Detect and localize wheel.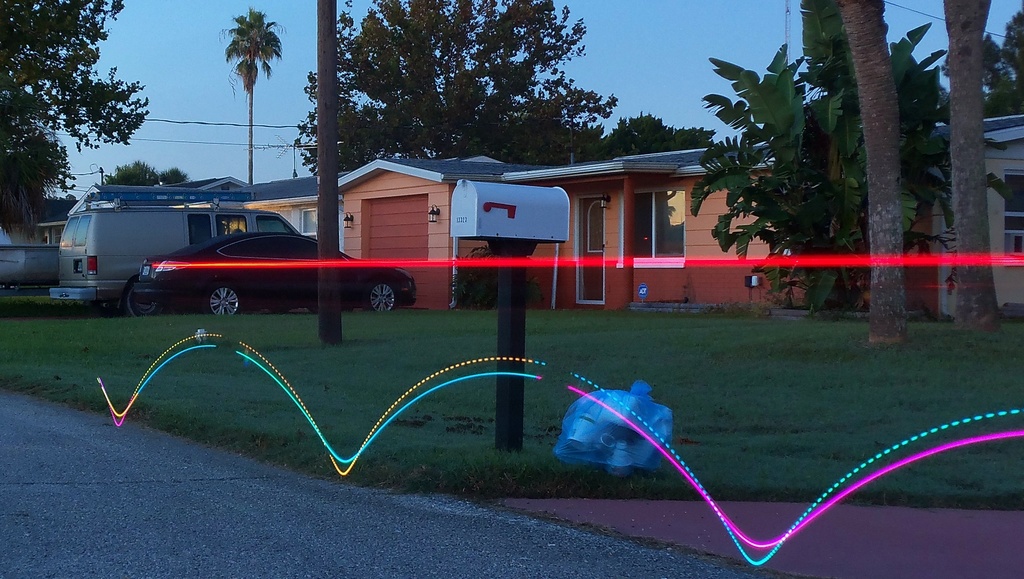
Localized at (120, 277, 164, 314).
